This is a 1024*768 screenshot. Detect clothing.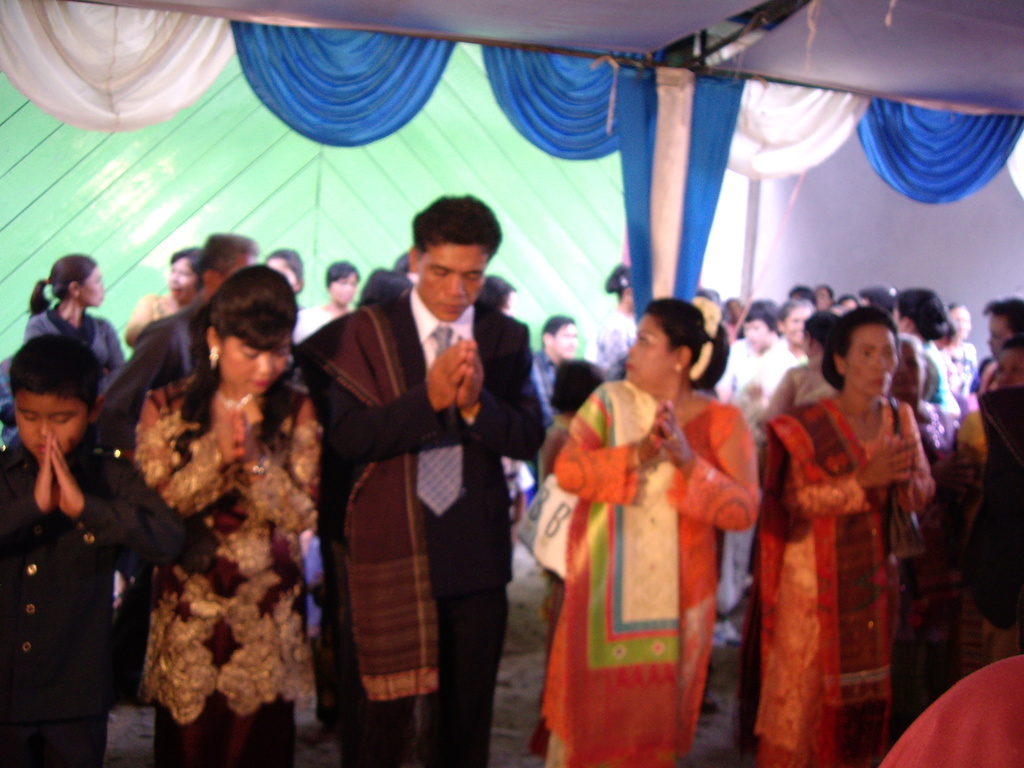
592, 318, 634, 379.
